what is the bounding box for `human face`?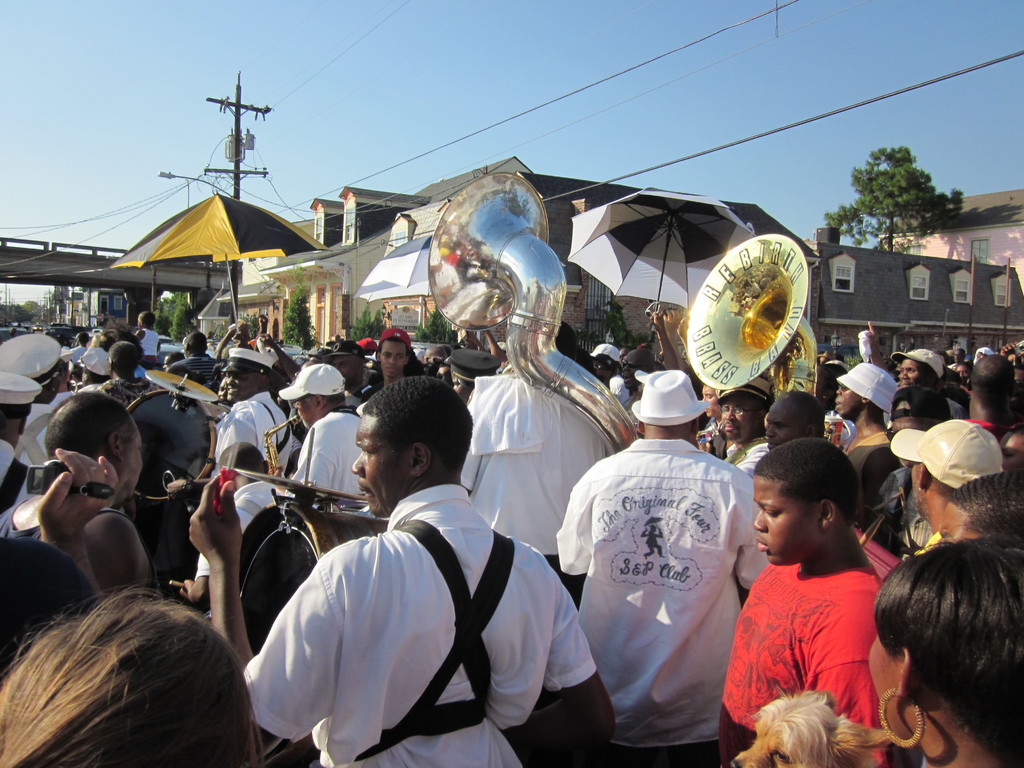
Rect(381, 340, 407, 374).
